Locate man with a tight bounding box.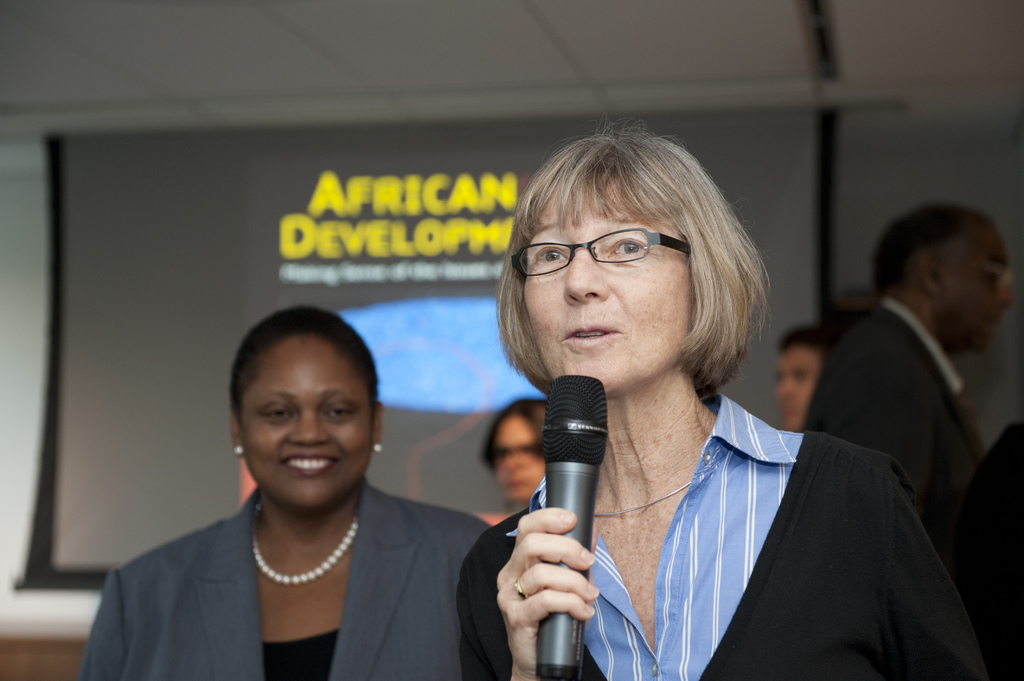
(left=774, top=326, right=846, bottom=442).
